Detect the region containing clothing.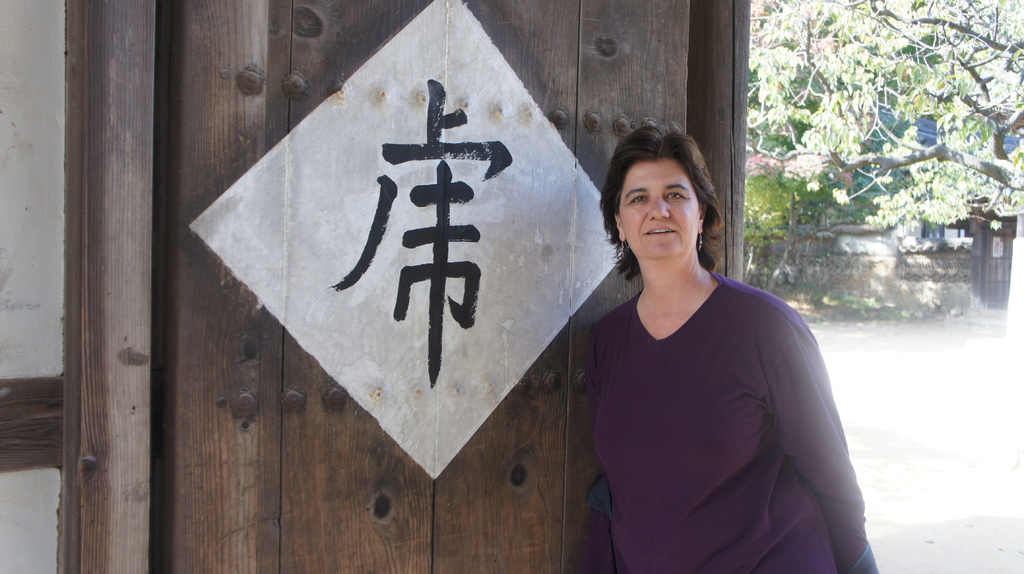
BBox(568, 218, 858, 562).
